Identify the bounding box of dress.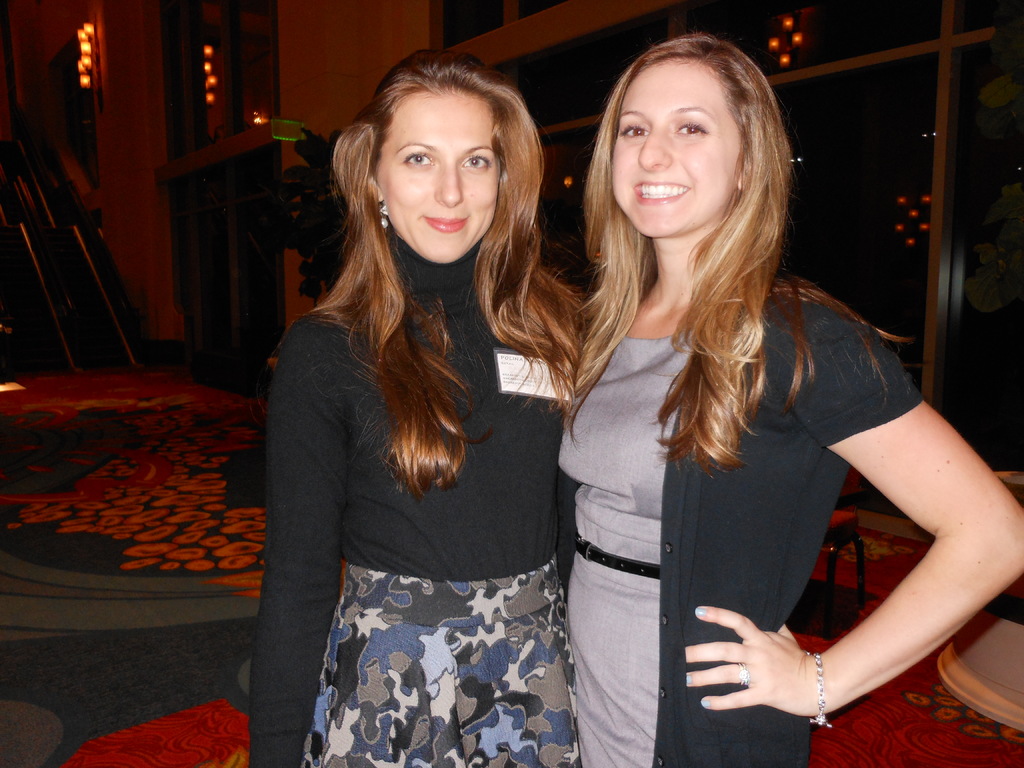
select_region(559, 326, 700, 767).
